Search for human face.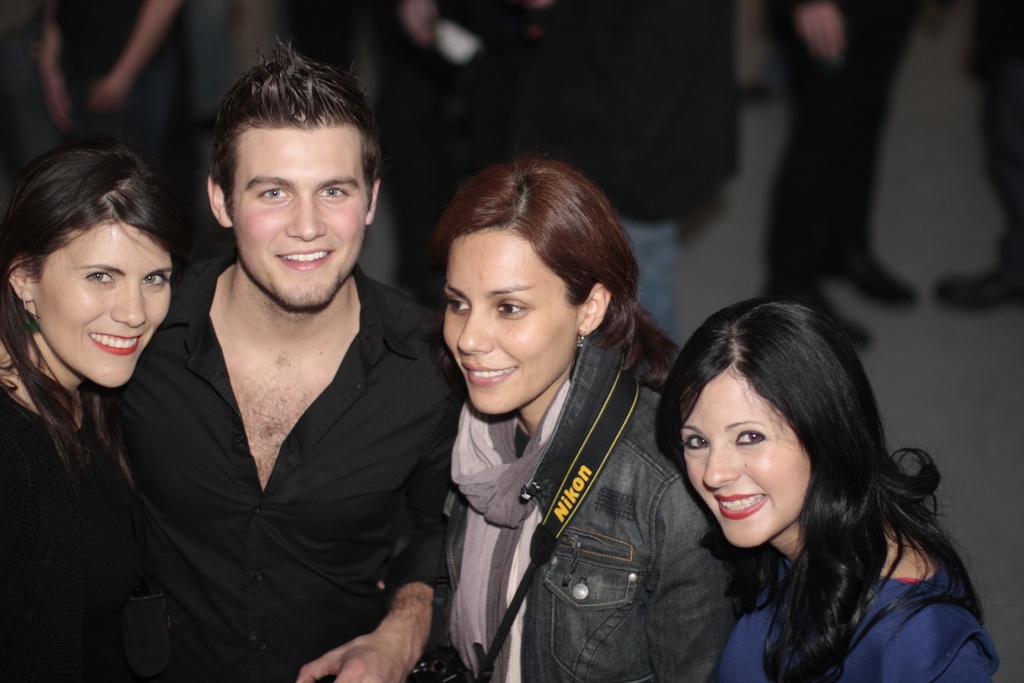
Found at bbox(438, 220, 572, 418).
